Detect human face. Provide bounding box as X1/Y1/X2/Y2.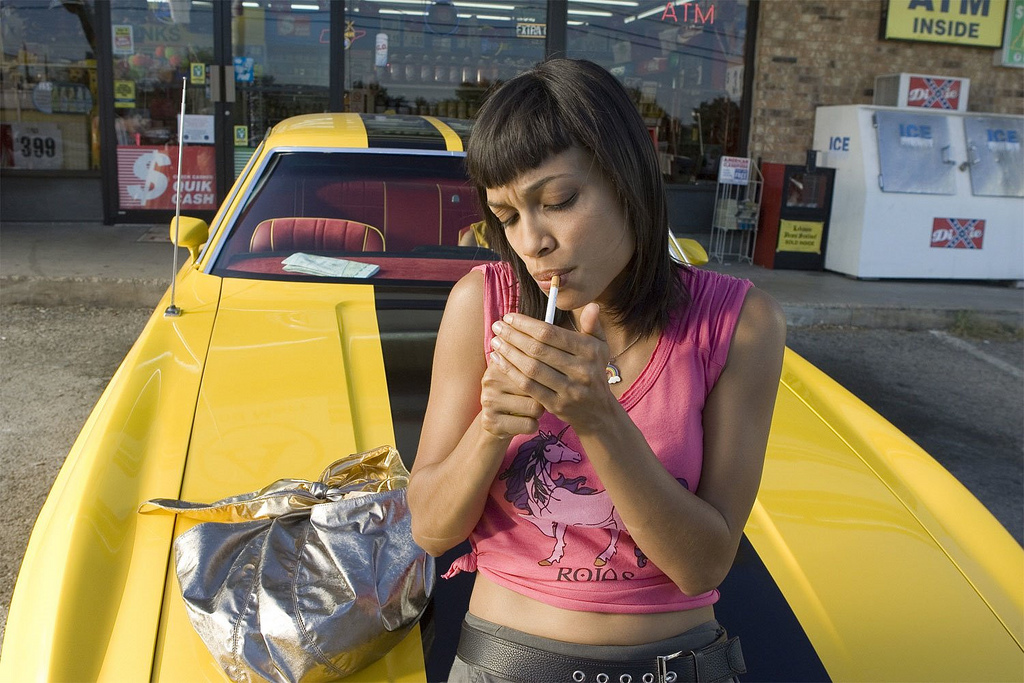
485/145/639/312.
